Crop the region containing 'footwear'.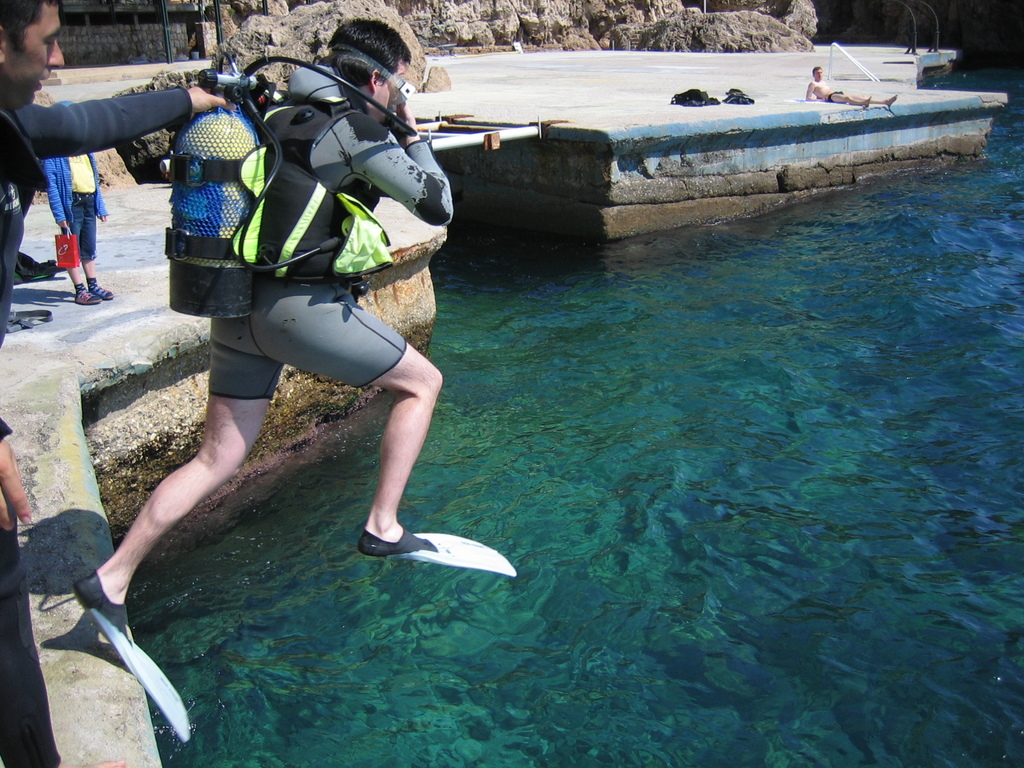
Crop region: x1=355 y1=524 x2=433 y2=559.
